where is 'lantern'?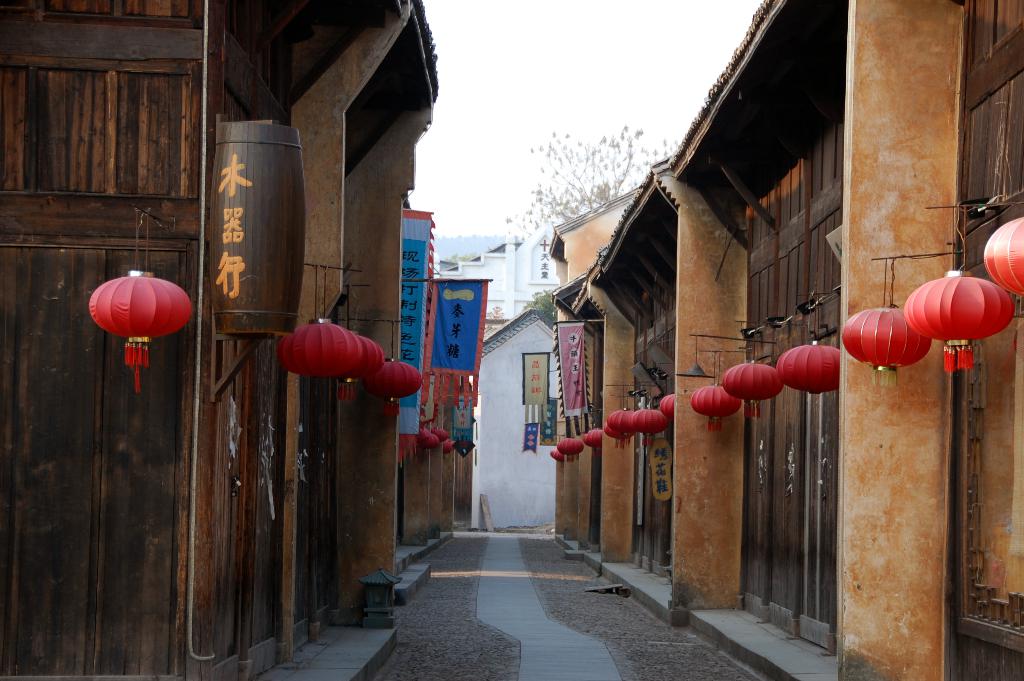
left=550, top=446, right=563, bottom=463.
